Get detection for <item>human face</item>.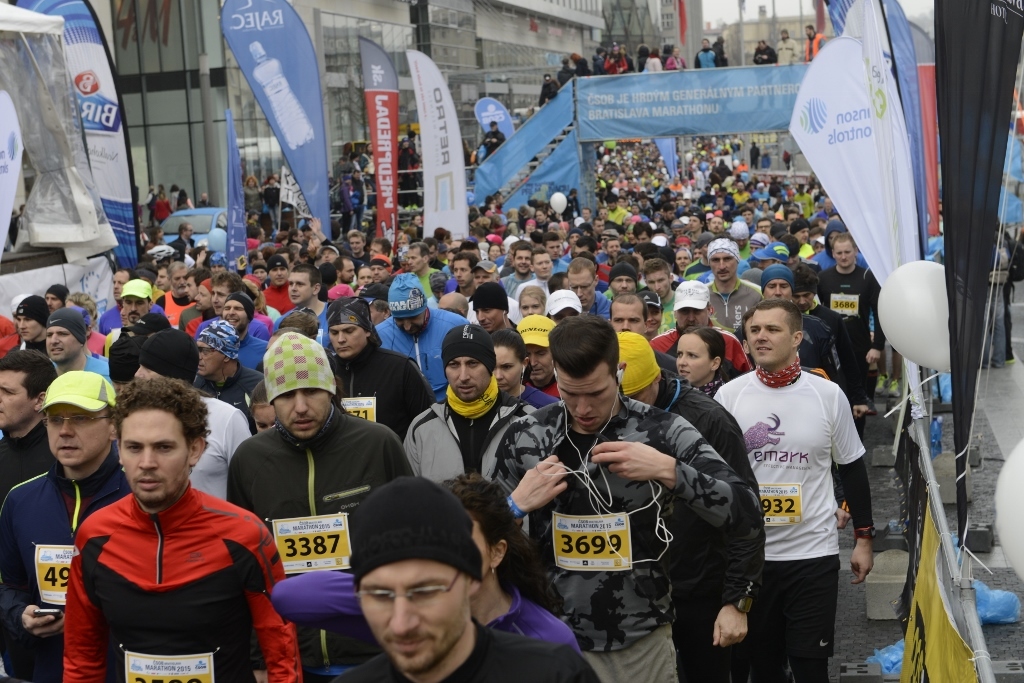
Detection: select_region(125, 411, 190, 501).
